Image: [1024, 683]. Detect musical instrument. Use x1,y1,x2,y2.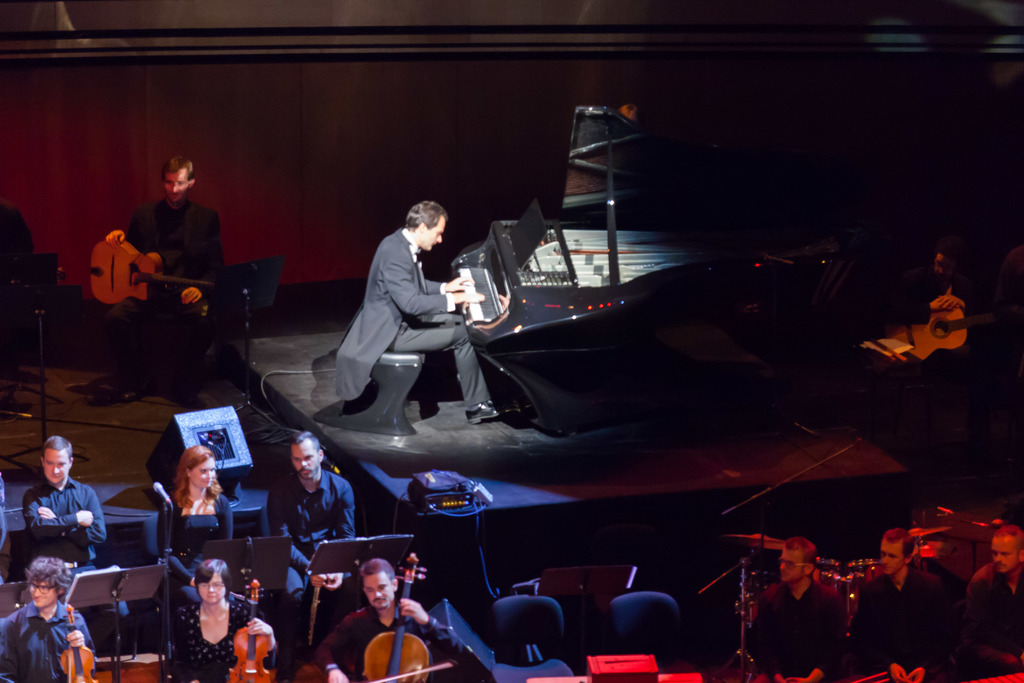
305,536,329,645.
